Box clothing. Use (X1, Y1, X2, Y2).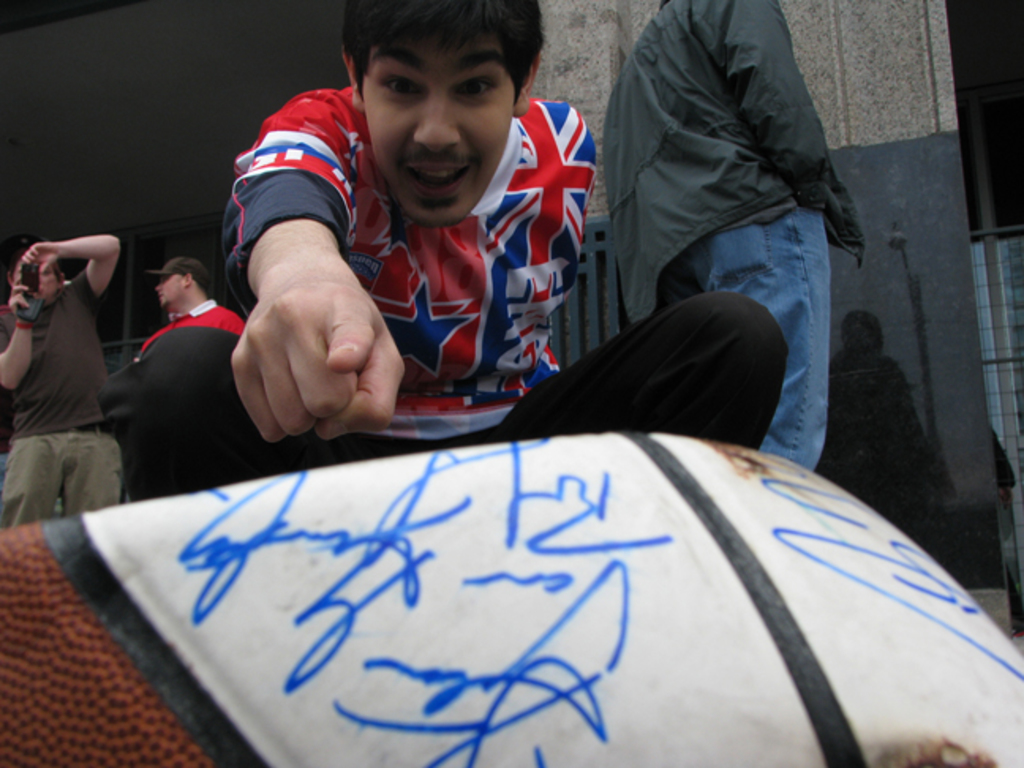
(11, 258, 115, 441).
